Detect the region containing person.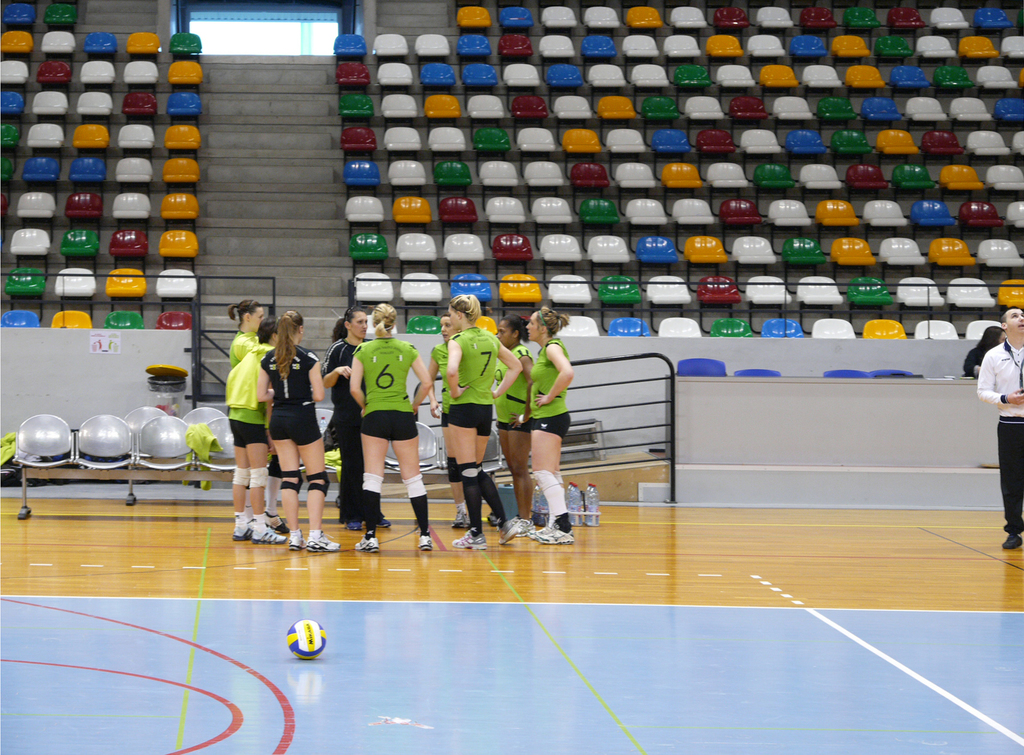
pyautogui.locateOnScreen(228, 300, 264, 370).
